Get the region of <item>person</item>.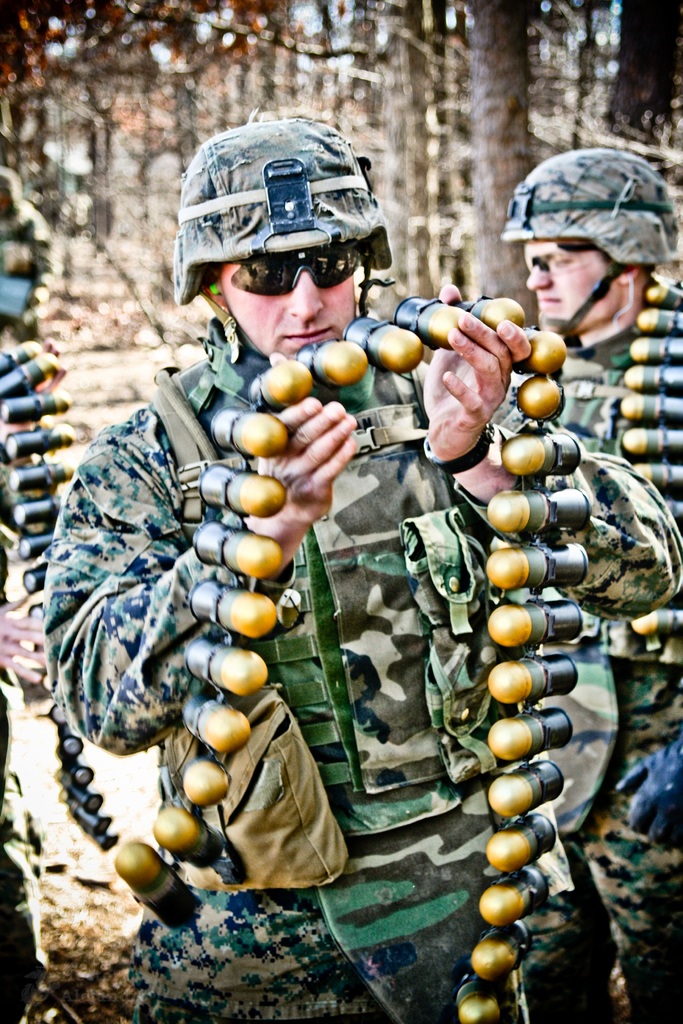
(29, 113, 682, 1023).
